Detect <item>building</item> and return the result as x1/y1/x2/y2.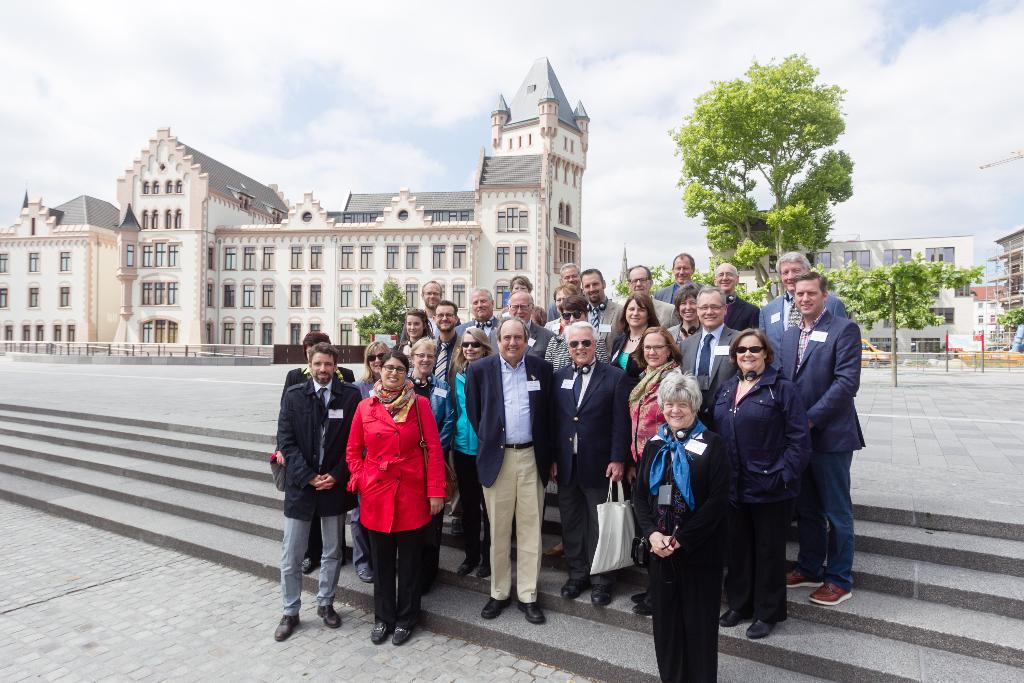
114/59/590/349.
